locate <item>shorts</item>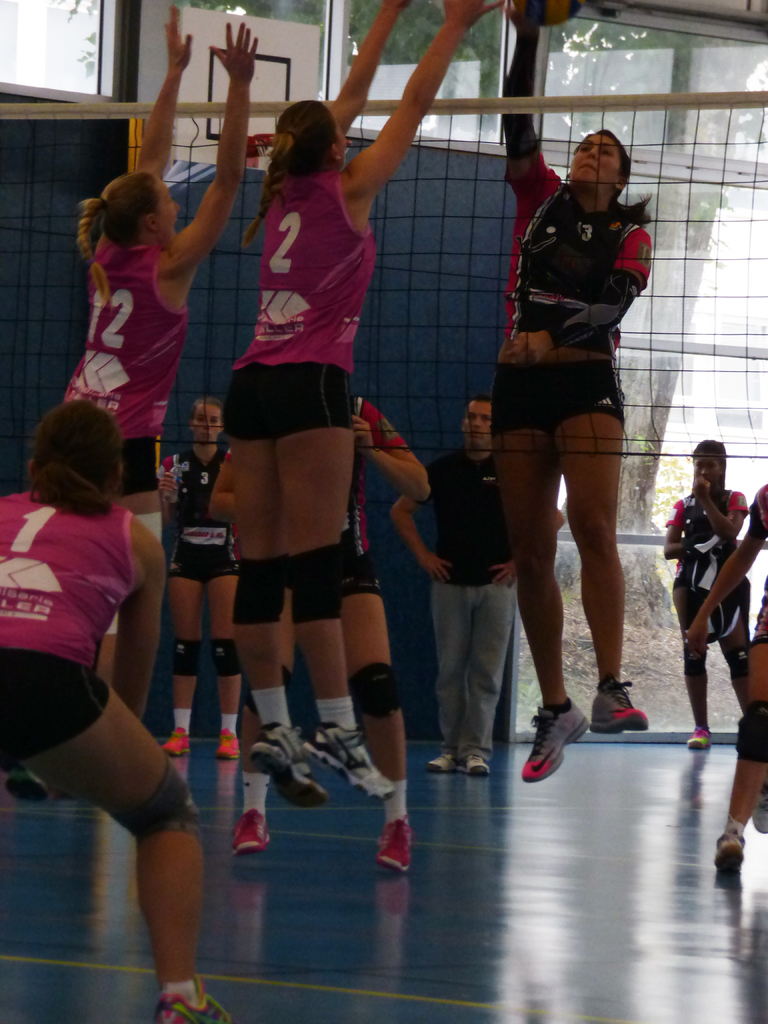
rect(221, 366, 353, 442)
